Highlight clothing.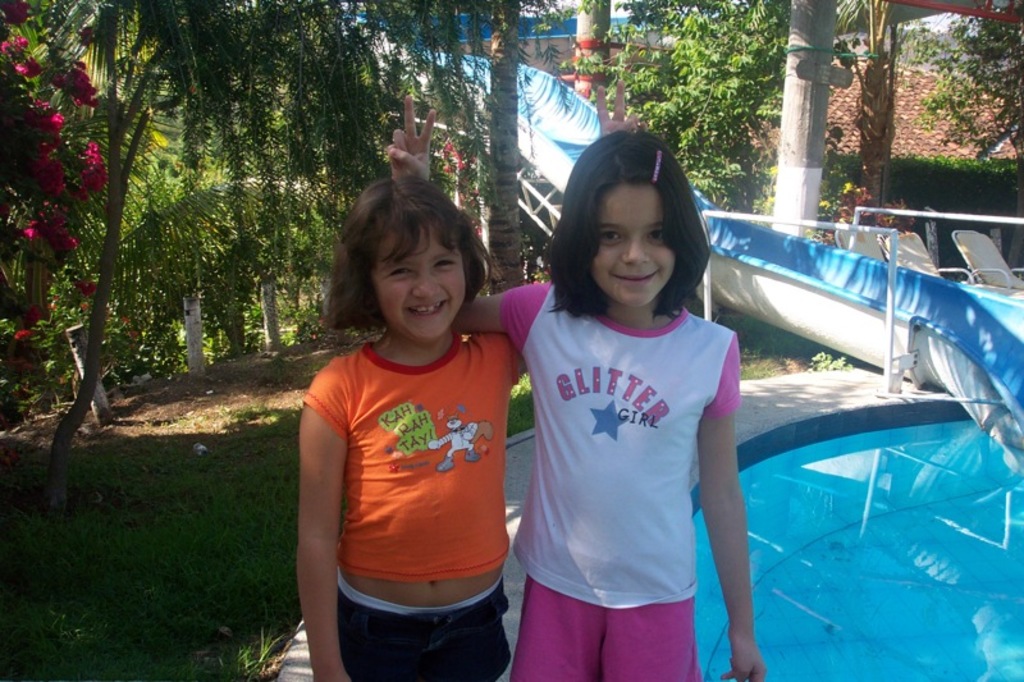
Highlighted region: x1=515, y1=264, x2=758, y2=653.
